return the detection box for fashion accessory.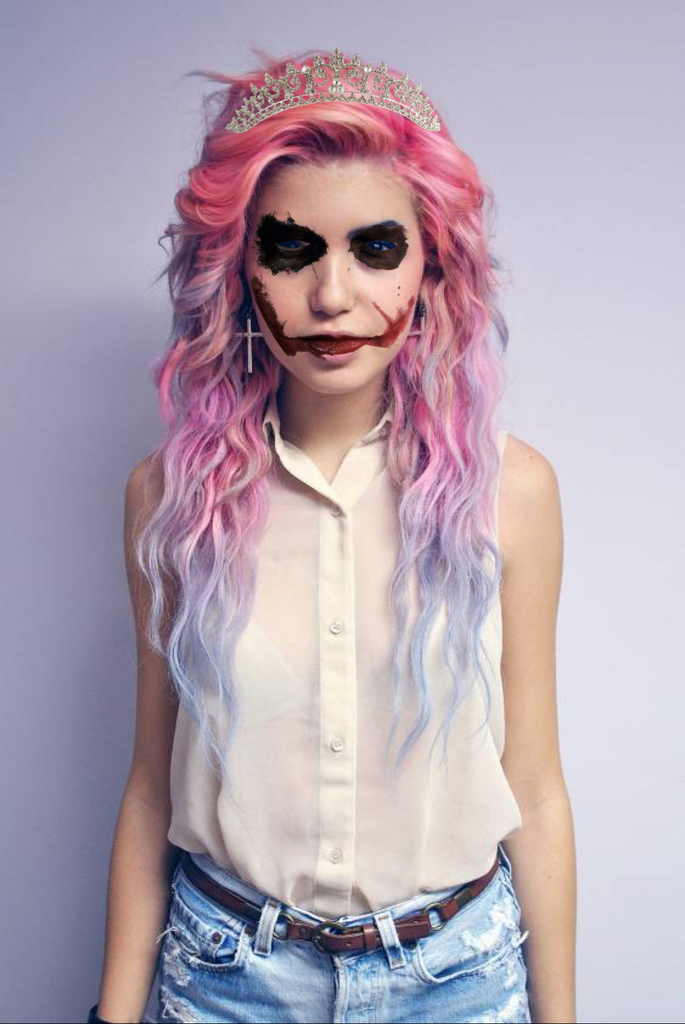
region(182, 844, 502, 958).
